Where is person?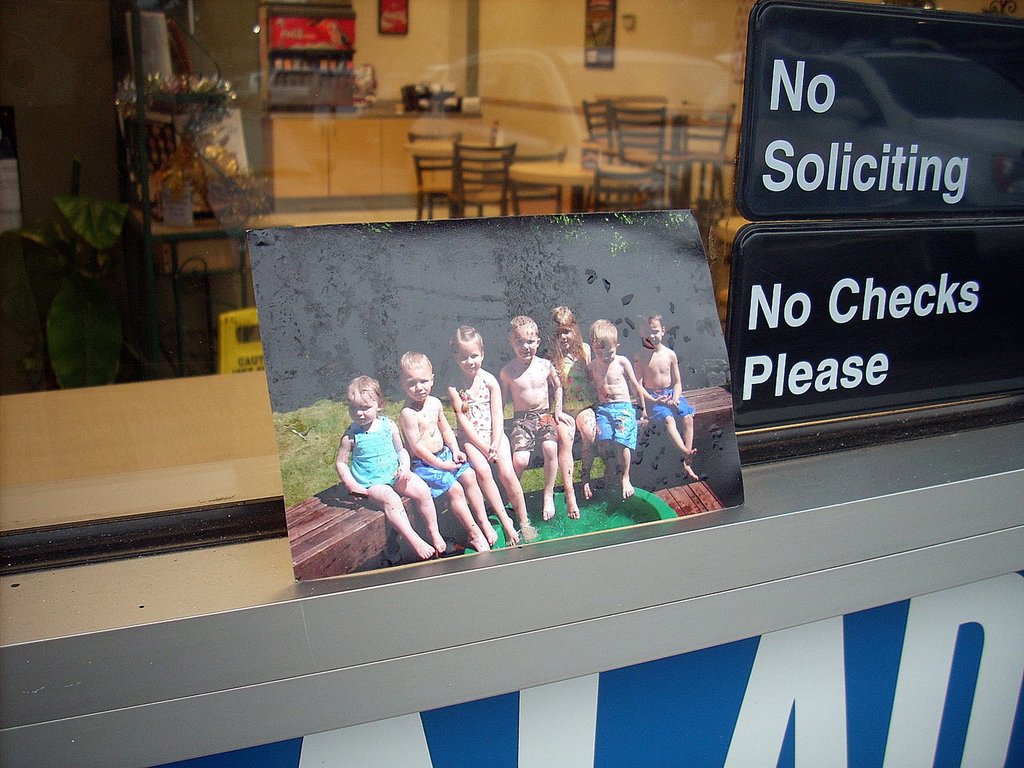
644/308/704/492.
